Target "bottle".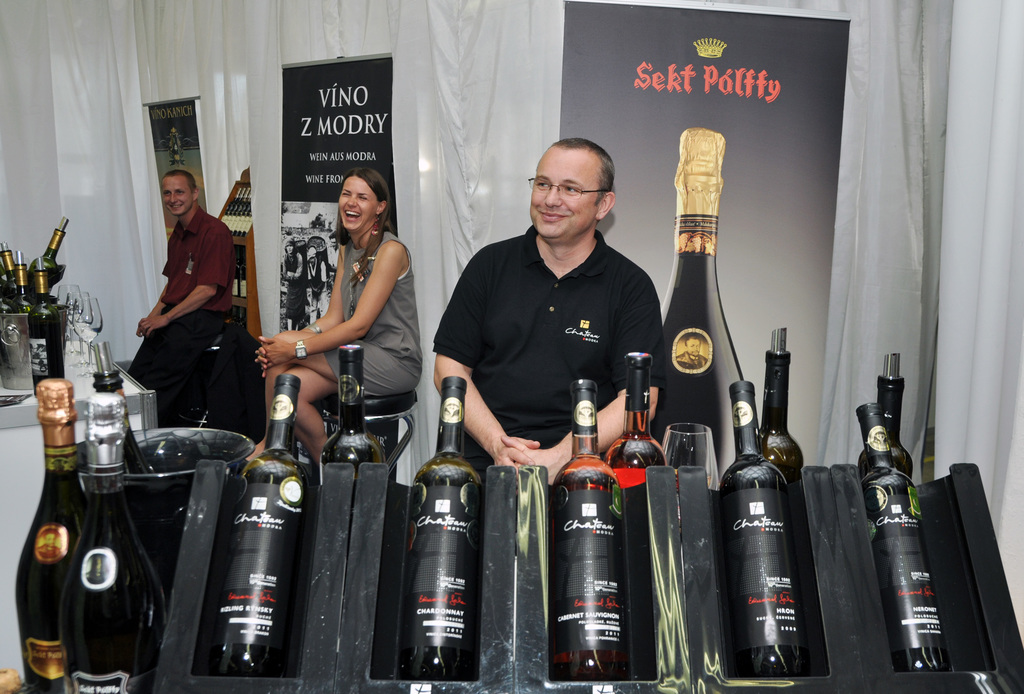
Target region: detection(17, 378, 87, 693).
